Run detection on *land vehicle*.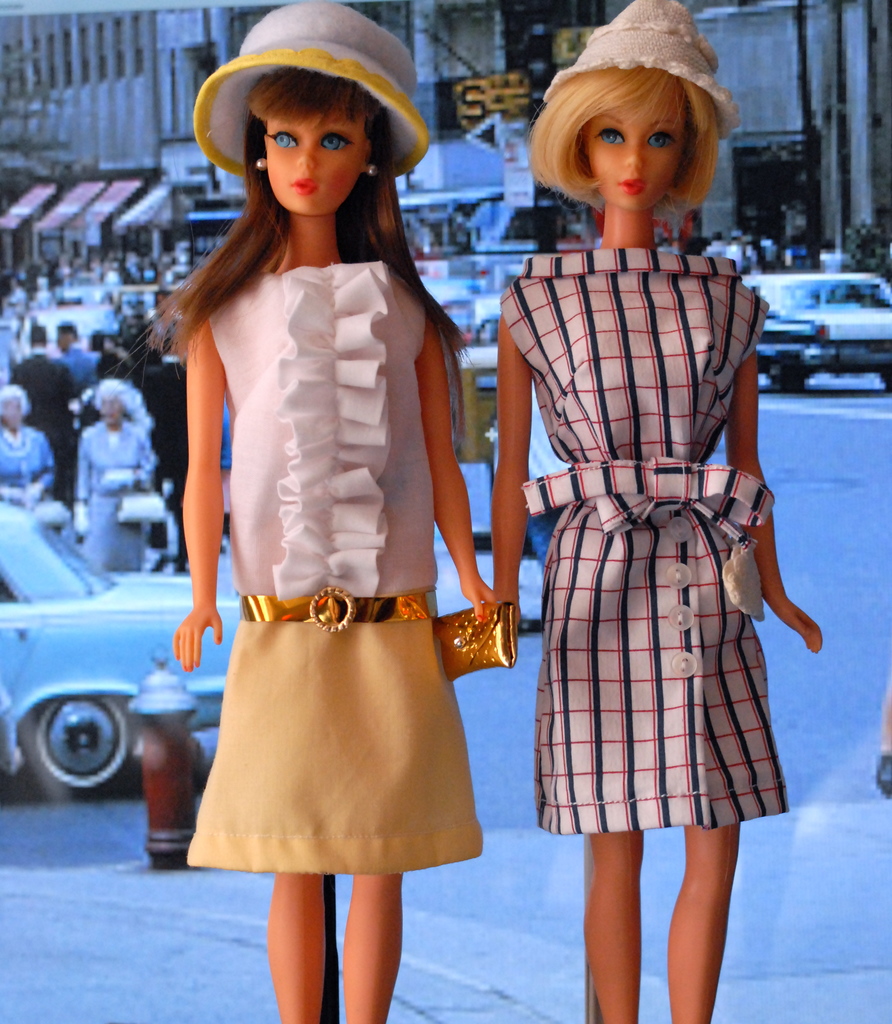
Result: rect(0, 500, 187, 832).
